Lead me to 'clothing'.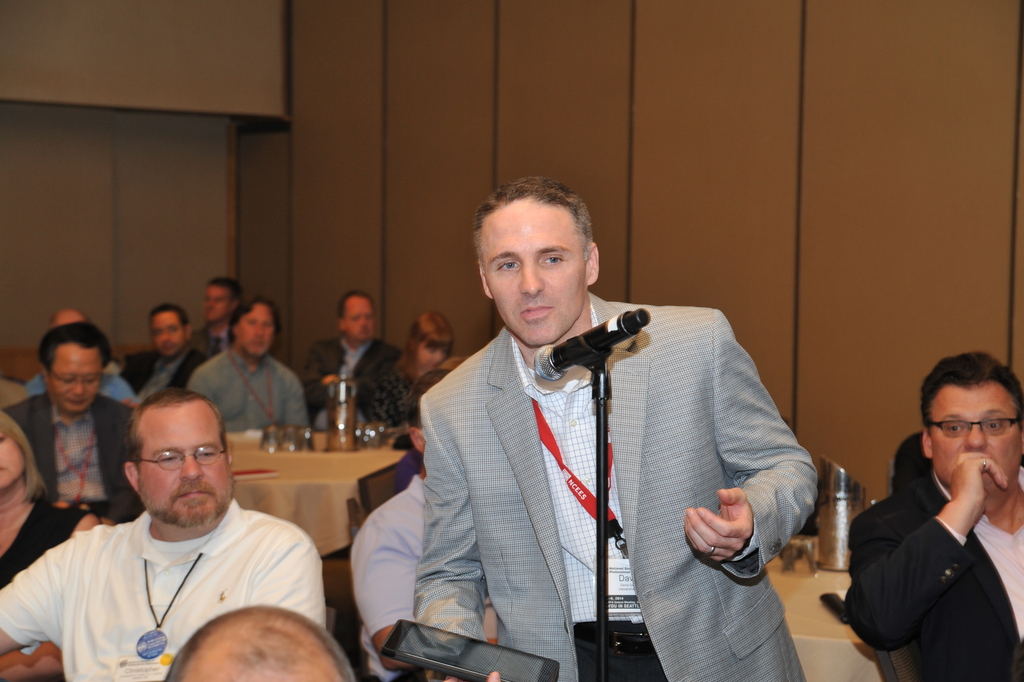
Lead to {"left": 416, "top": 290, "right": 817, "bottom": 681}.
